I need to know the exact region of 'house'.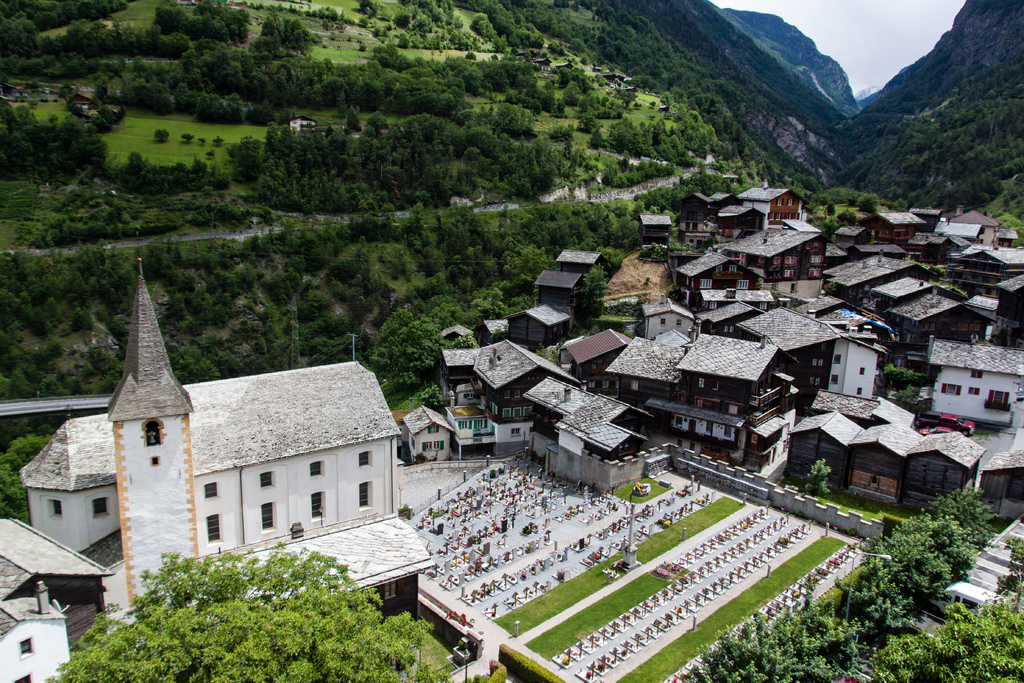
Region: select_region(999, 264, 1023, 319).
